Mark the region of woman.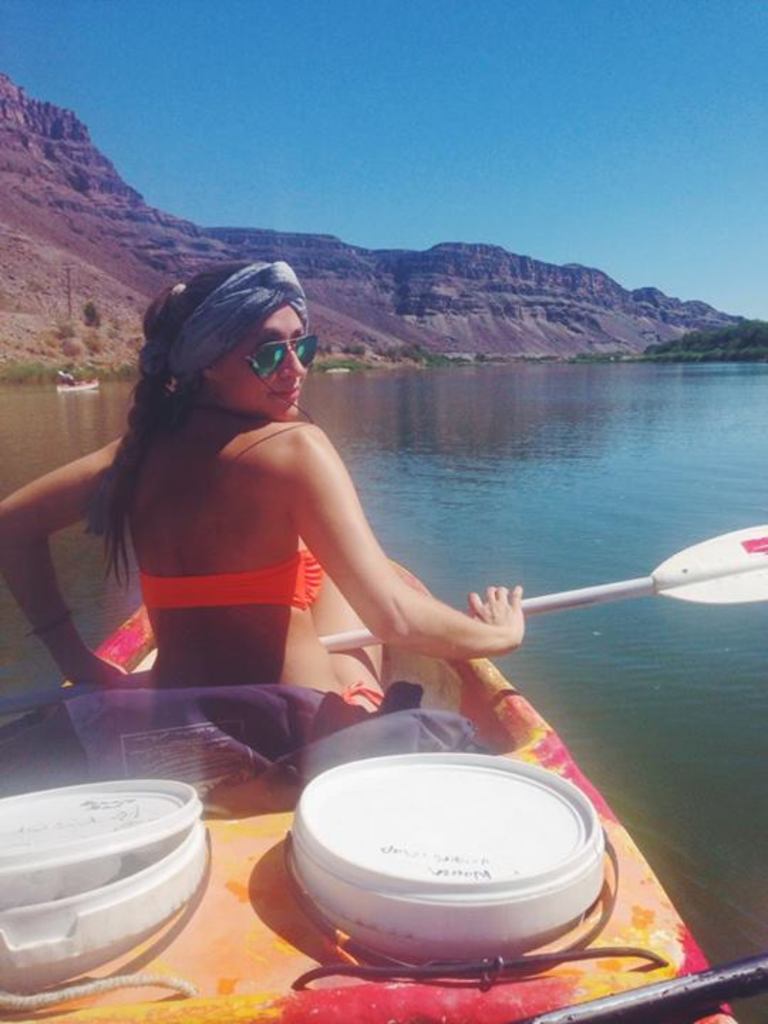
Region: BBox(0, 259, 519, 759).
